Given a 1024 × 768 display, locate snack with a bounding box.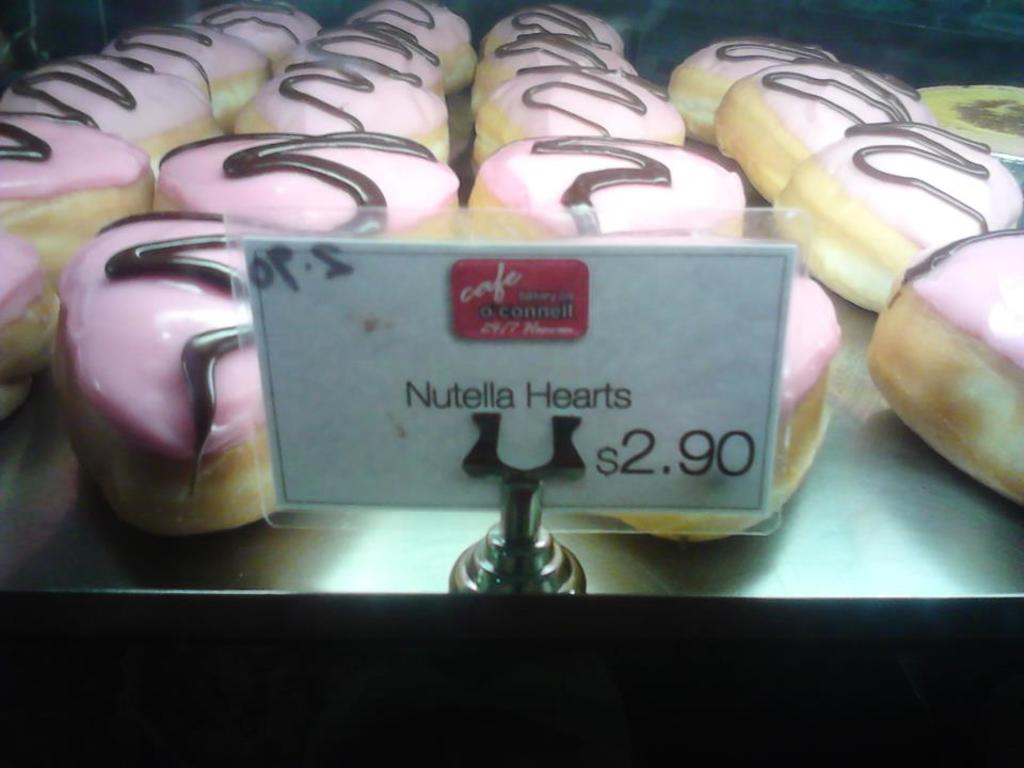
Located: detection(483, 4, 635, 47).
